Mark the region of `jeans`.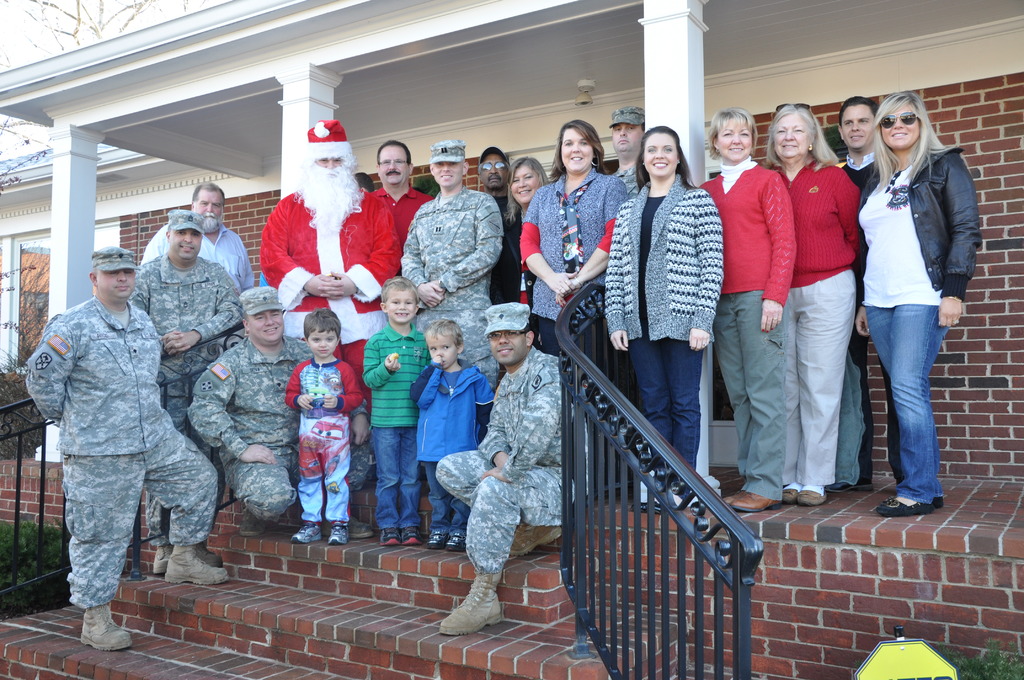
Region: pyautogui.locateOnScreen(374, 426, 422, 528).
